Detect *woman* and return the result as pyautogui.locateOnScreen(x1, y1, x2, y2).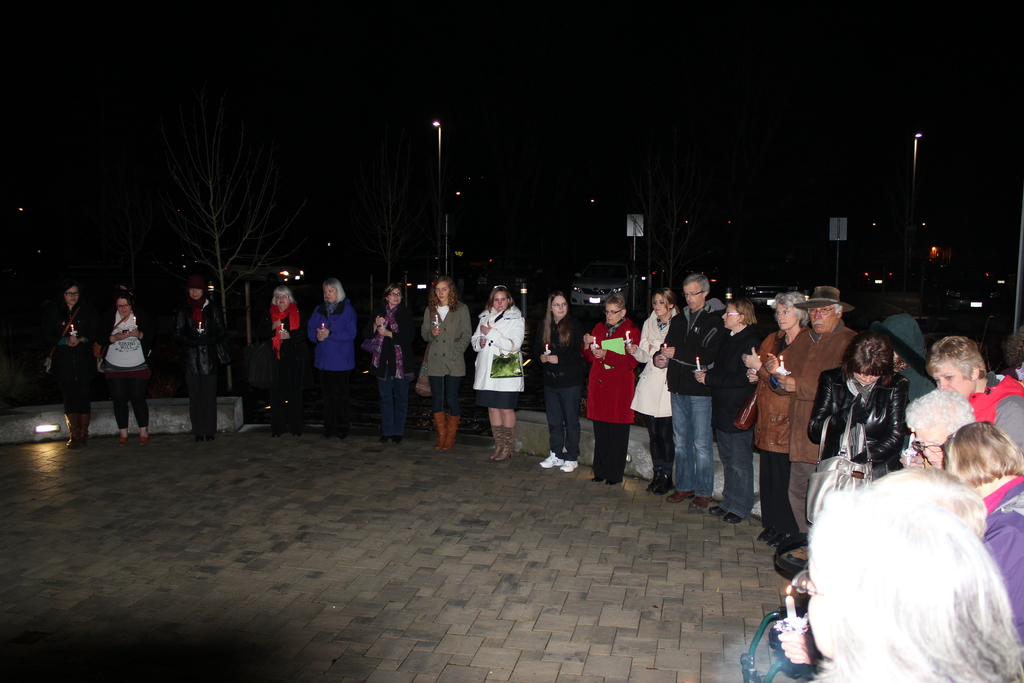
pyautogui.locateOnScreen(98, 283, 157, 447).
